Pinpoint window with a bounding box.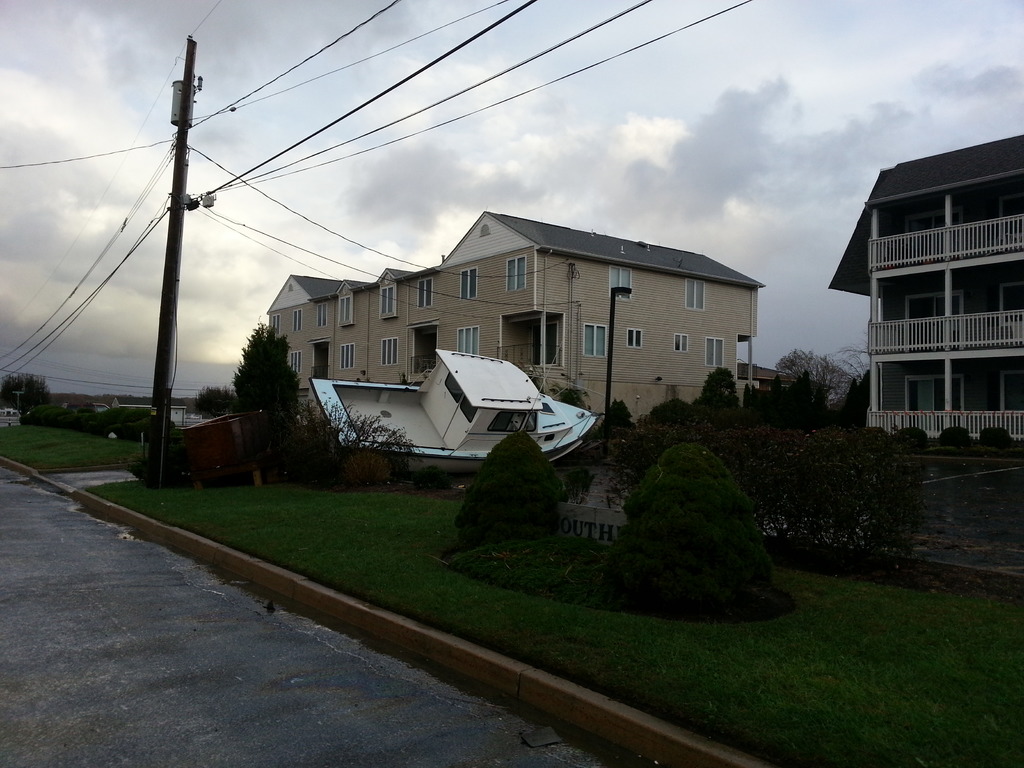
x1=689 y1=278 x2=705 y2=309.
